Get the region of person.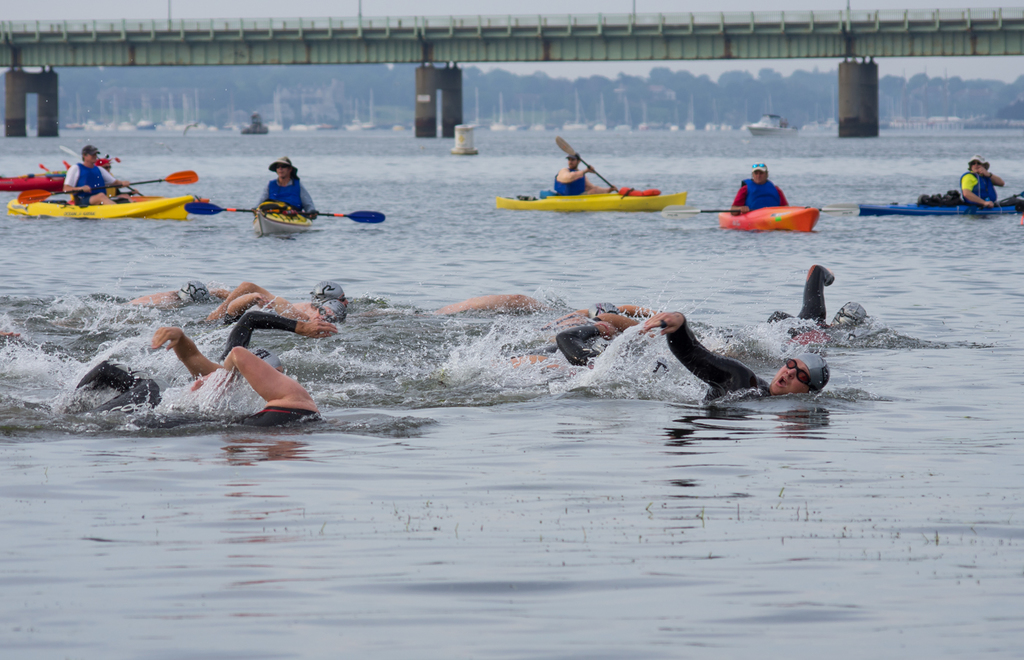
[x1=220, y1=289, x2=349, y2=325].
